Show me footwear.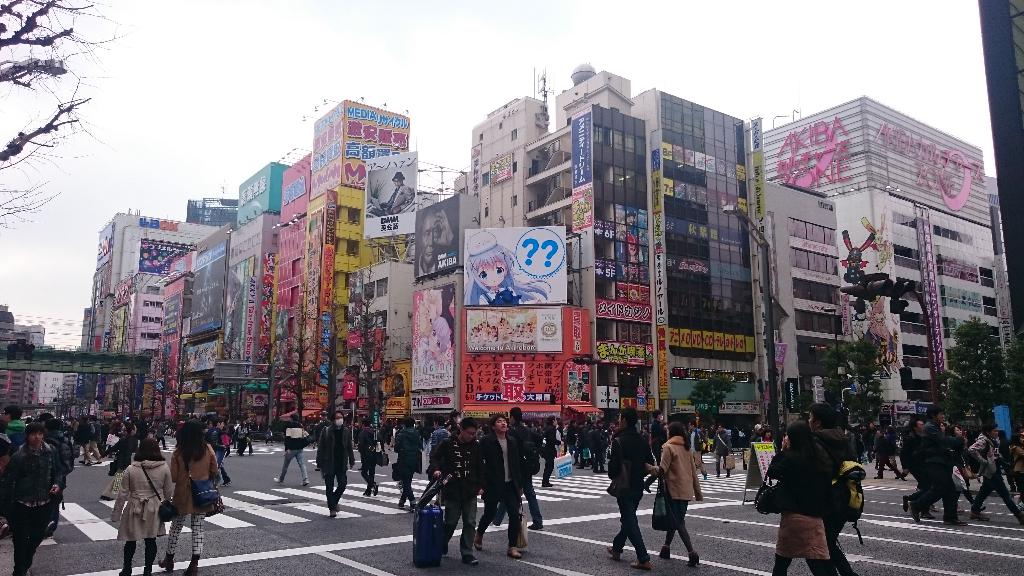
footwear is here: x1=462, y1=554, x2=478, y2=563.
